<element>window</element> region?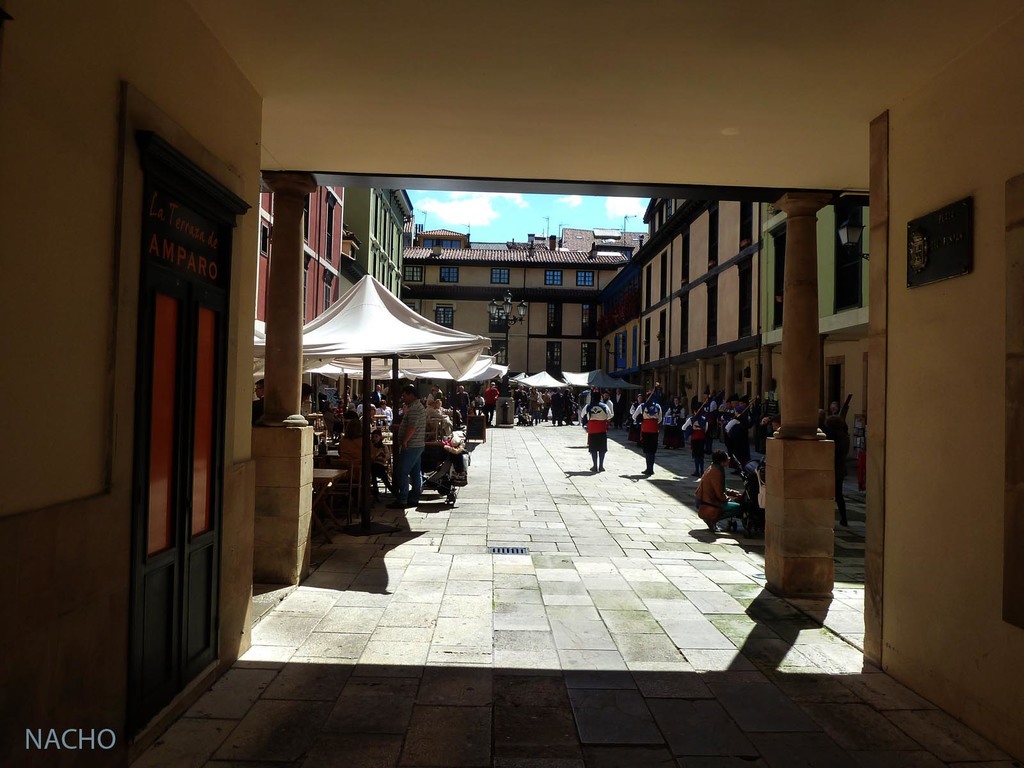
(left=440, top=236, right=460, bottom=251)
